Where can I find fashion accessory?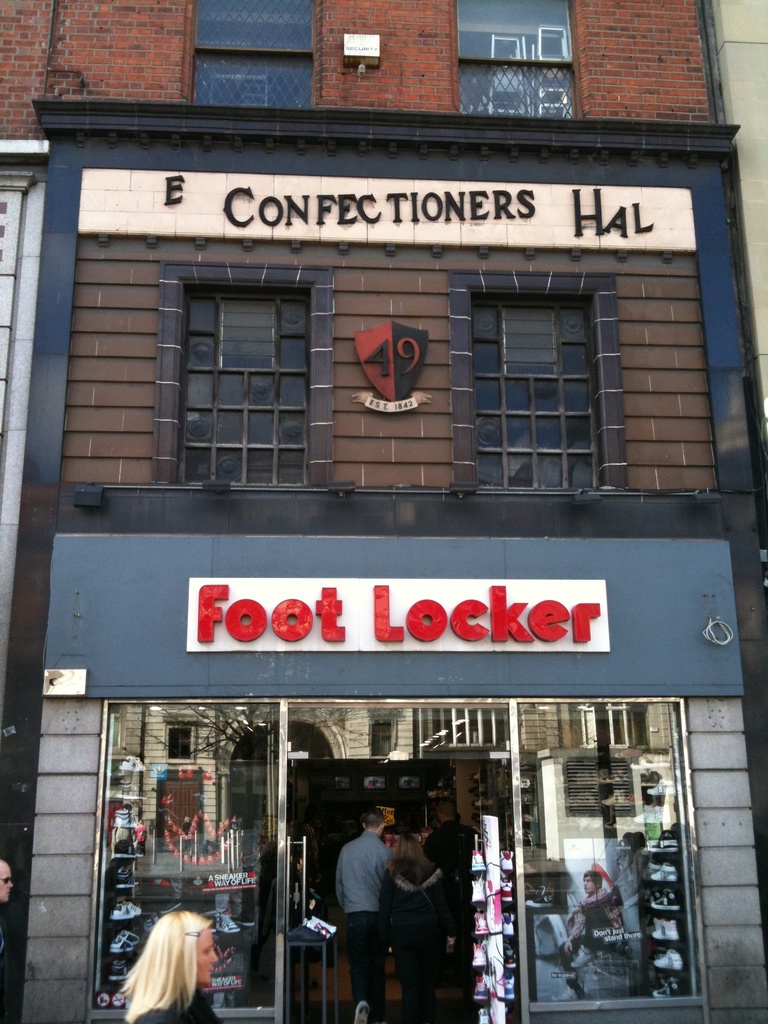
You can find it at x1=109 y1=840 x2=136 y2=858.
